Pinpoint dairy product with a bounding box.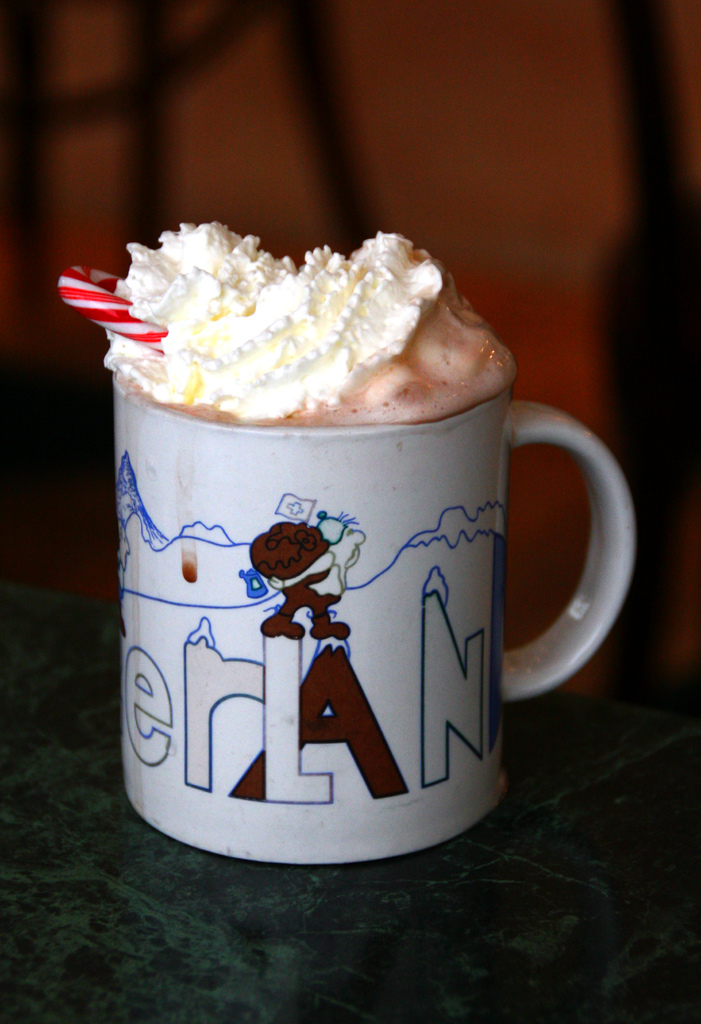
l=34, t=214, r=556, b=412.
